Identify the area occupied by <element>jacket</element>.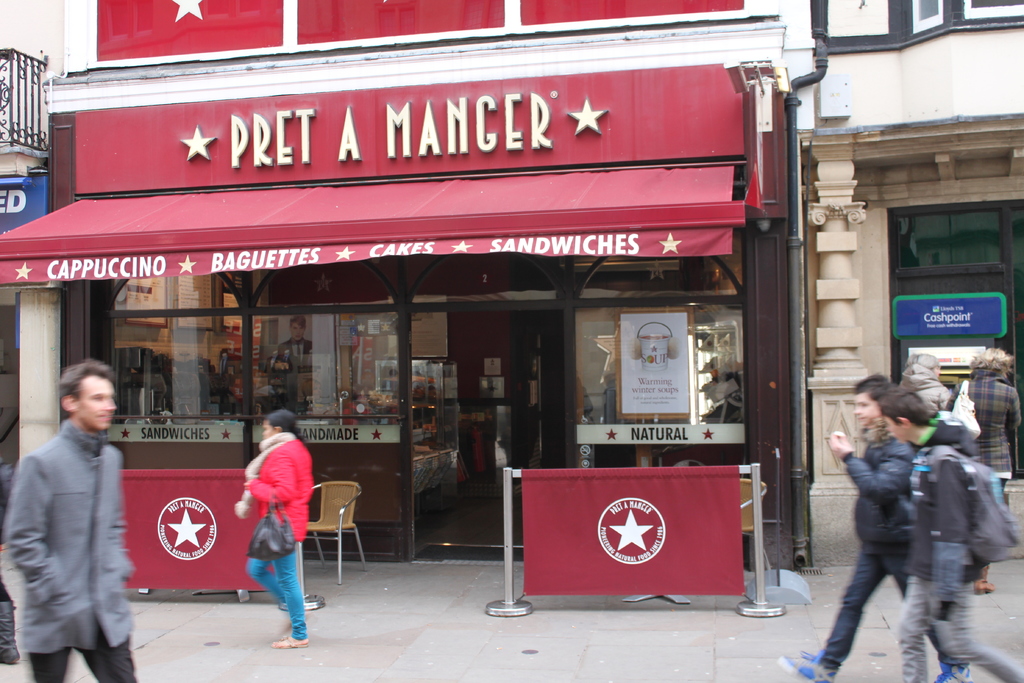
Area: 13/399/136/664.
